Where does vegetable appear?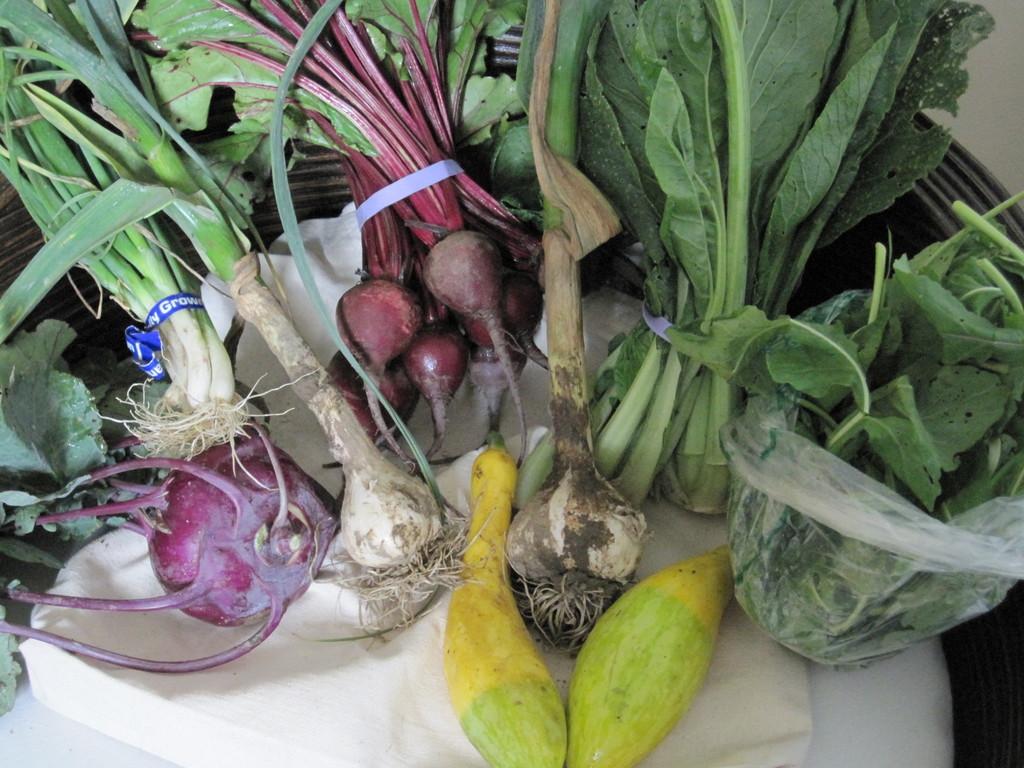
Appears at [x1=568, y1=547, x2=737, y2=767].
